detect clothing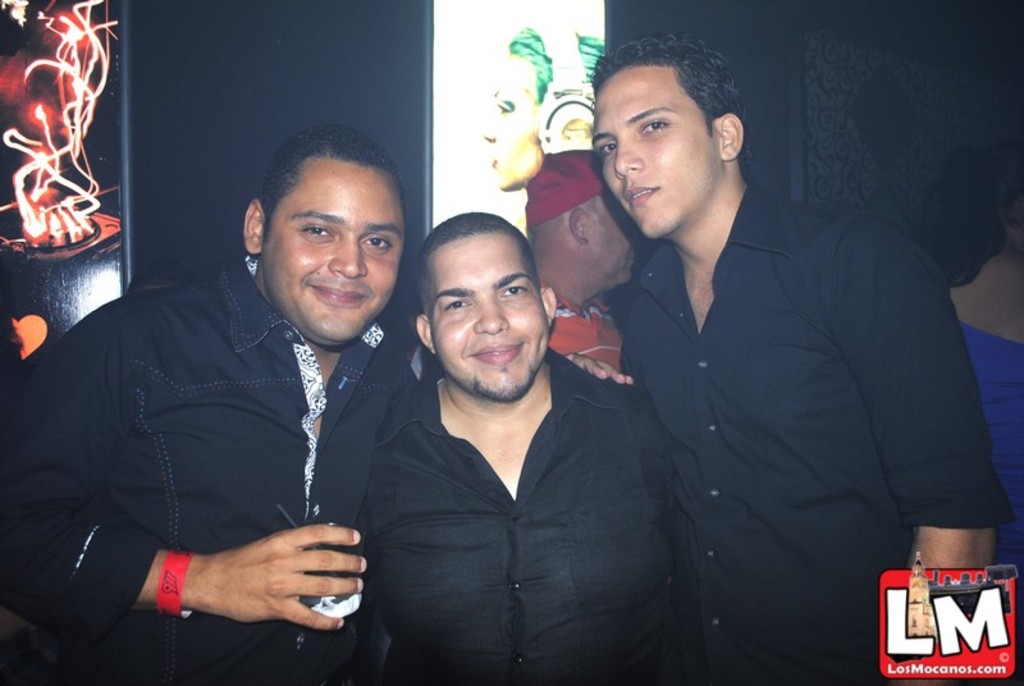
bbox=(531, 278, 621, 376)
